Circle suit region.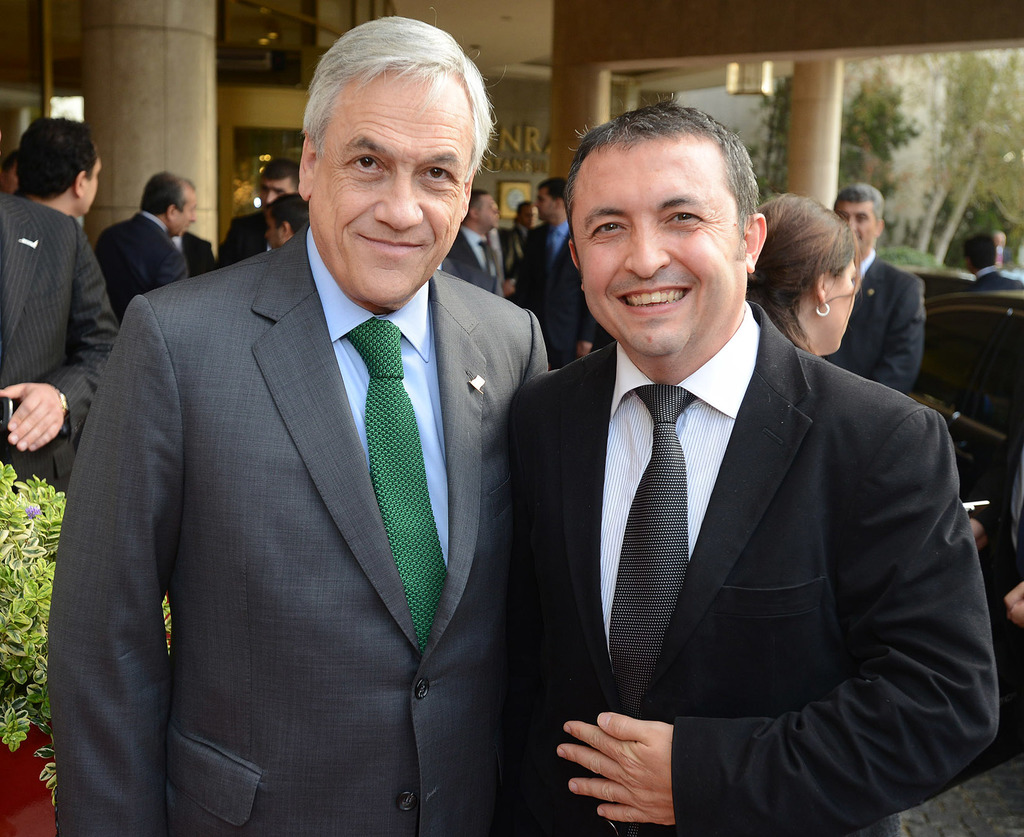
Region: locate(436, 257, 499, 303).
